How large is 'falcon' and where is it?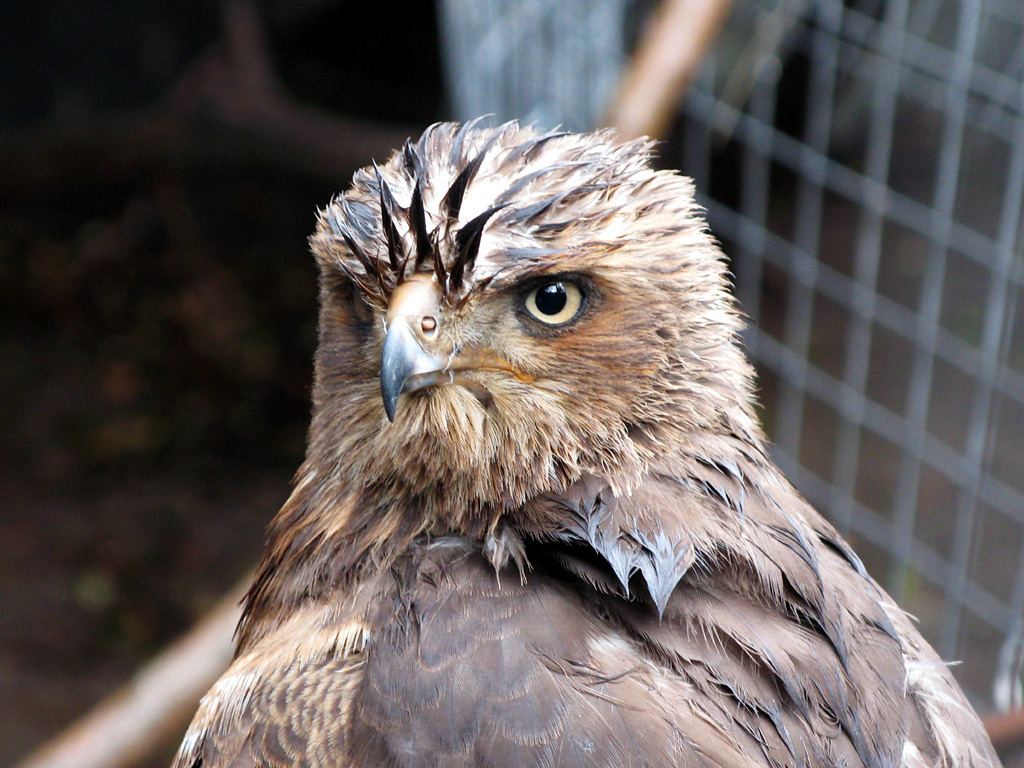
Bounding box: 147/108/1023/766.
